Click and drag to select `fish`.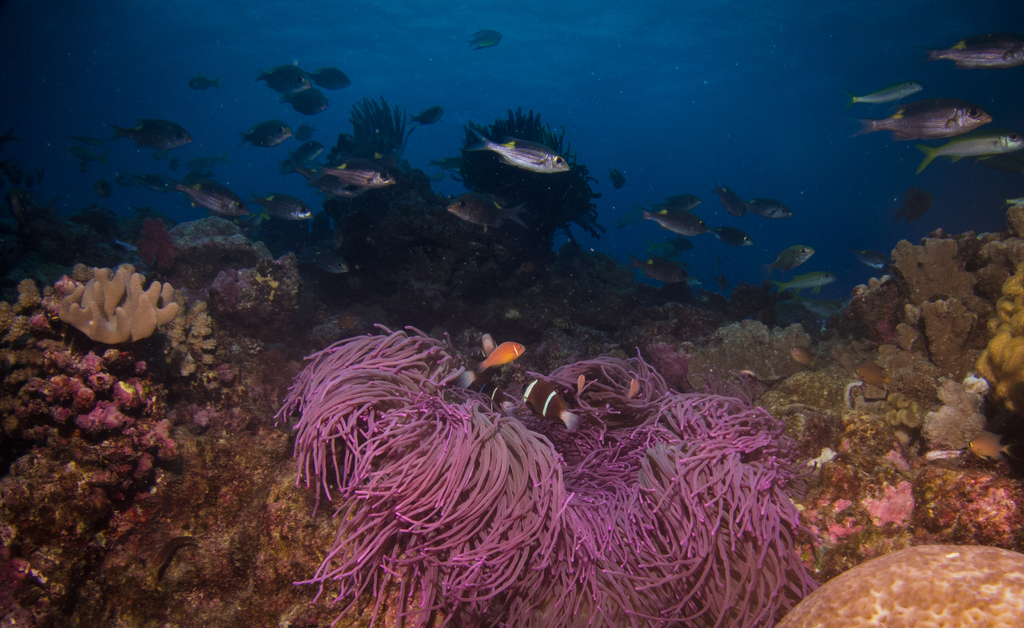
Selection: (160,173,252,218).
